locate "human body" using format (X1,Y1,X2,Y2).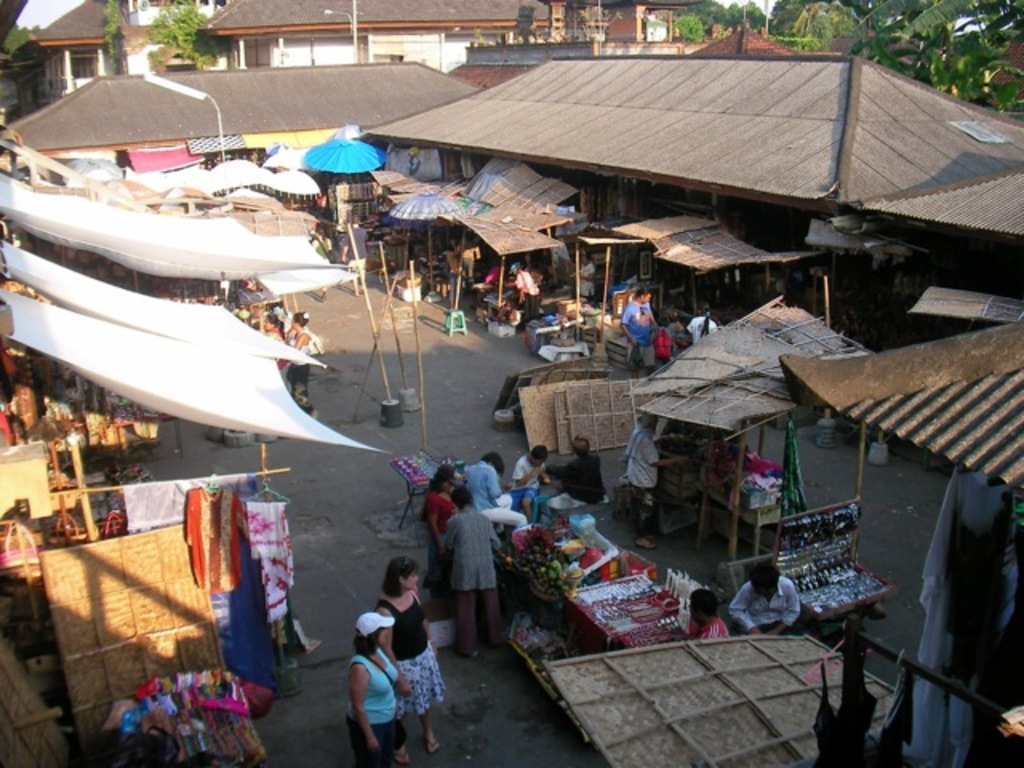
(422,464,456,610).
